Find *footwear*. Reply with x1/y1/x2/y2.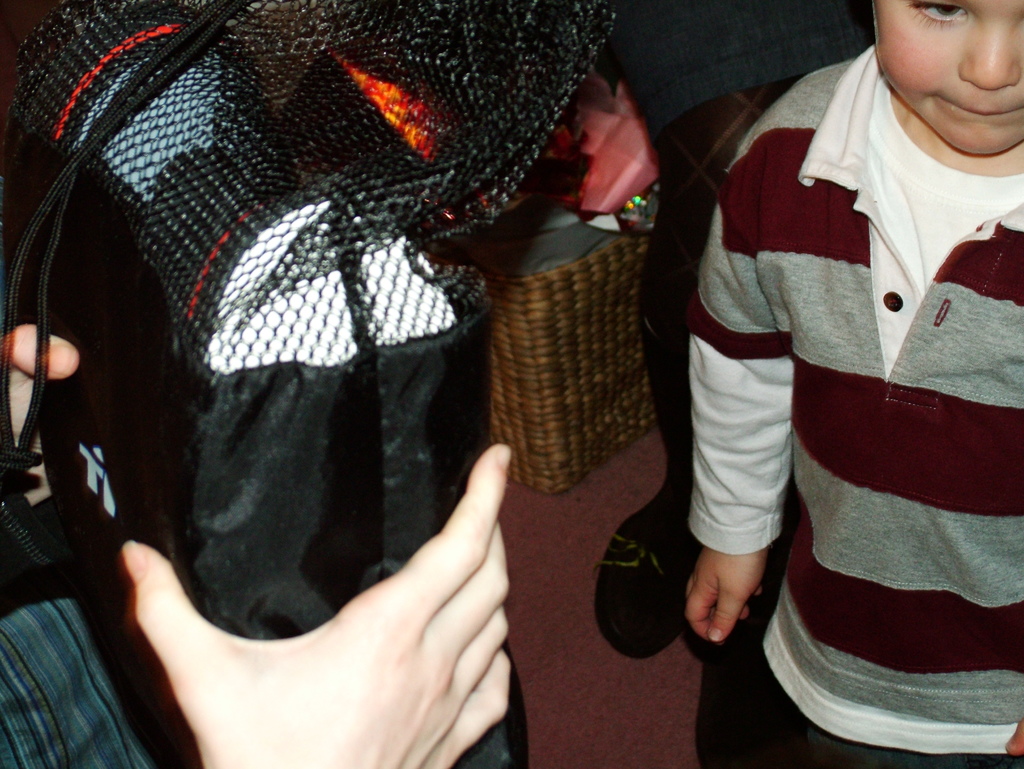
9/0/461/376.
